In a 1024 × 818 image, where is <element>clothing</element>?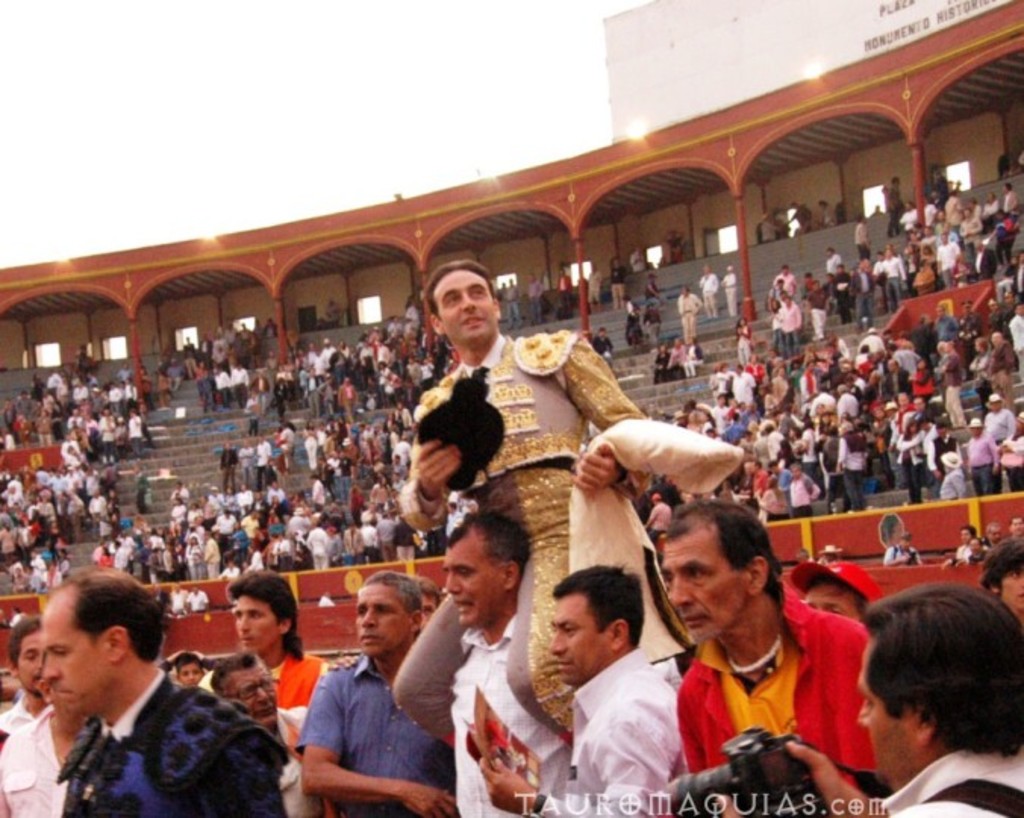
rect(89, 489, 108, 520).
